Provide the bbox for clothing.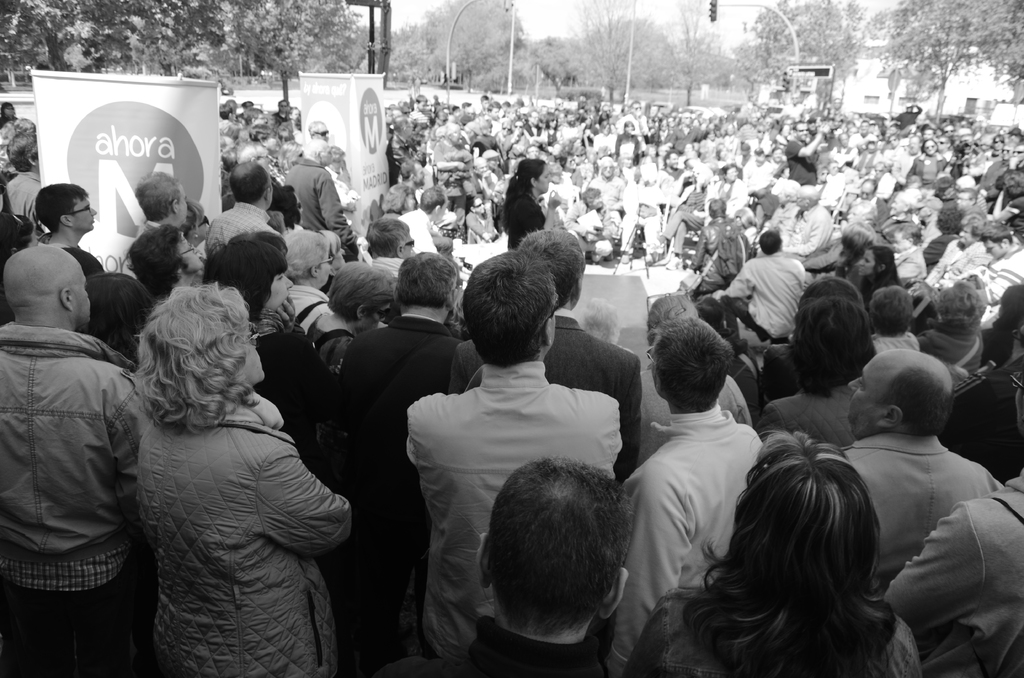
(257, 310, 336, 456).
